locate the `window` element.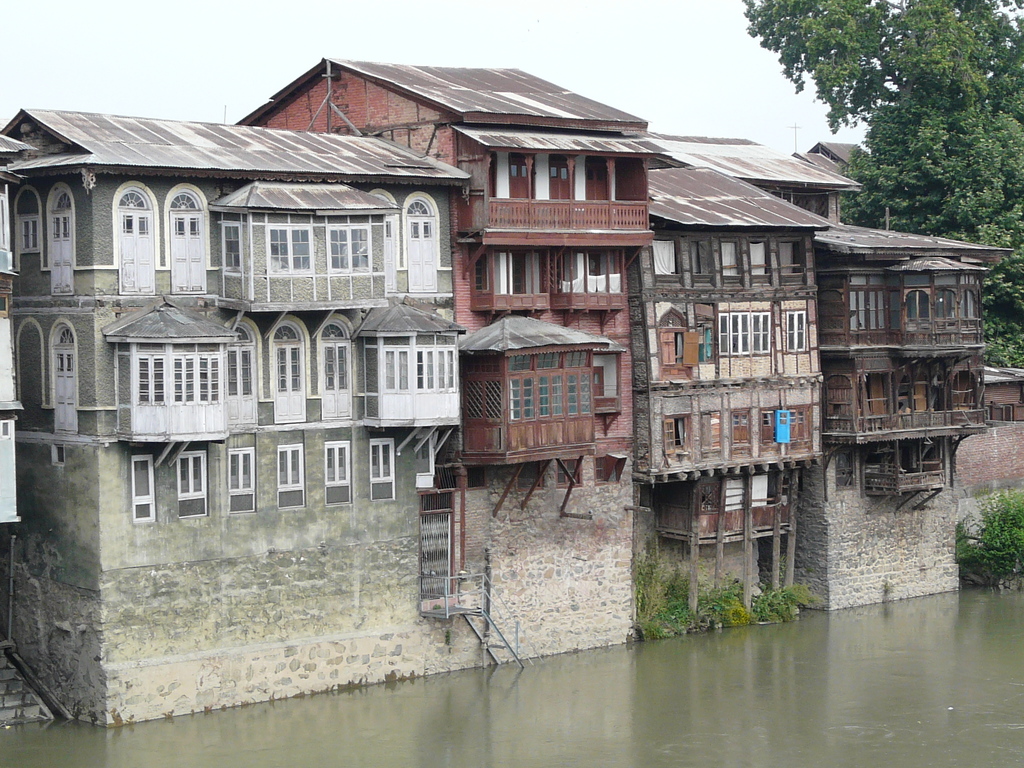
Element bbox: [56,321,84,365].
